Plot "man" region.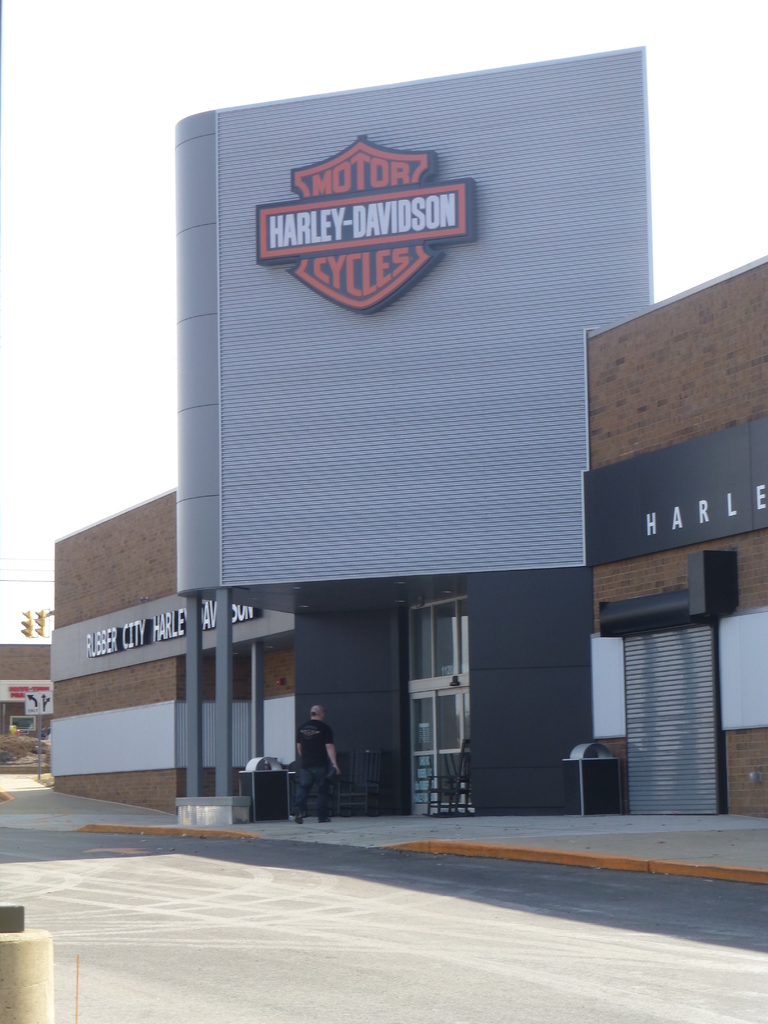
Plotted at x1=274 y1=711 x2=346 y2=808.
